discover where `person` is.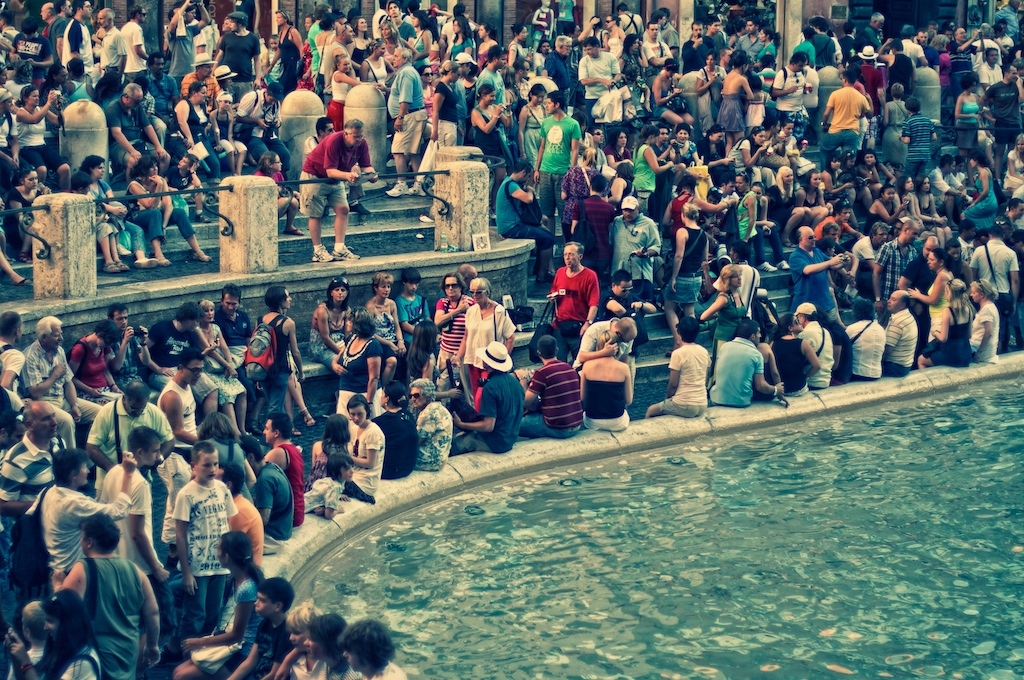
Discovered at l=720, t=45, r=751, b=135.
